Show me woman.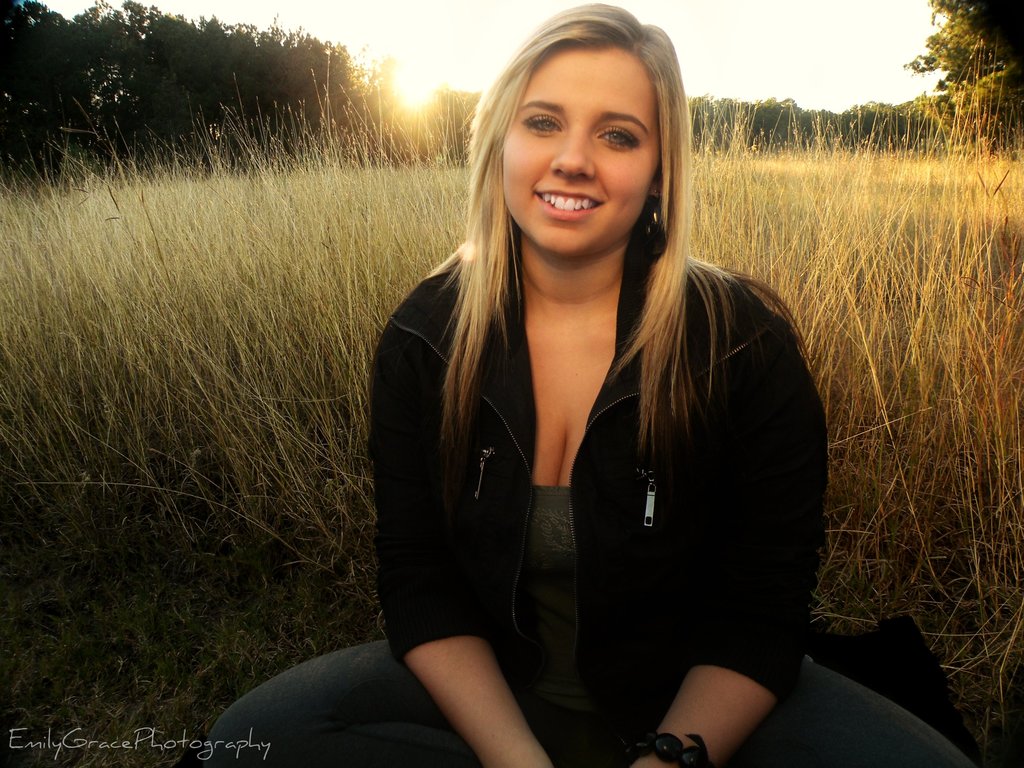
woman is here: detection(205, 0, 970, 767).
